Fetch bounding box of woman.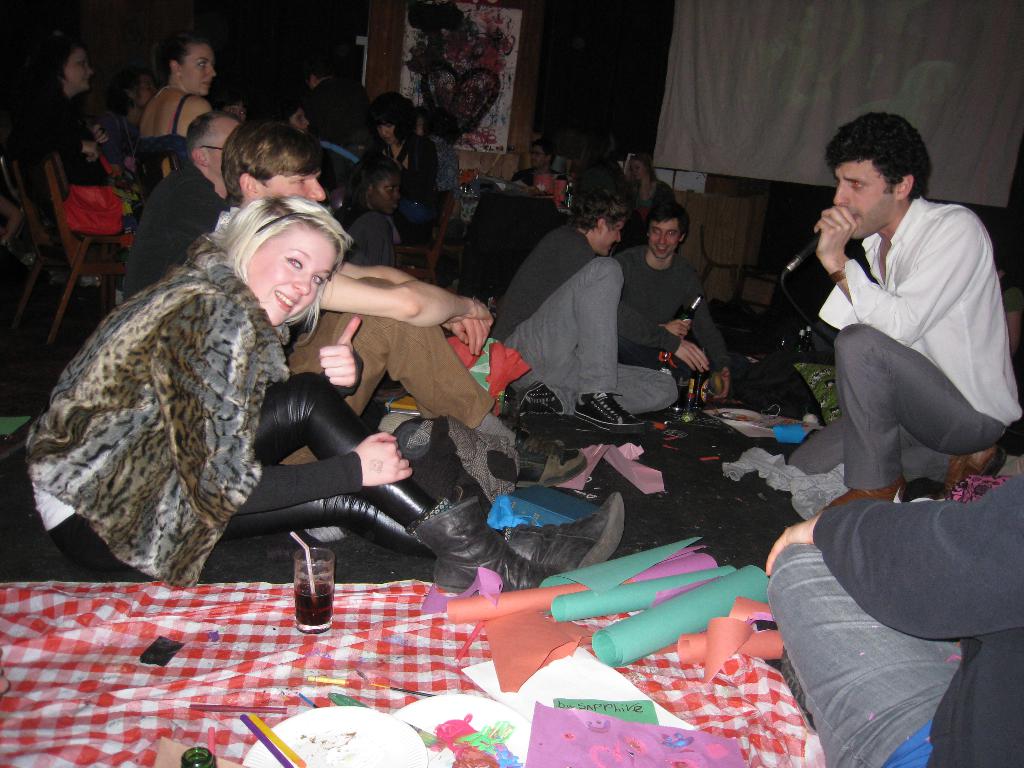
Bbox: x1=33, y1=40, x2=145, y2=309.
